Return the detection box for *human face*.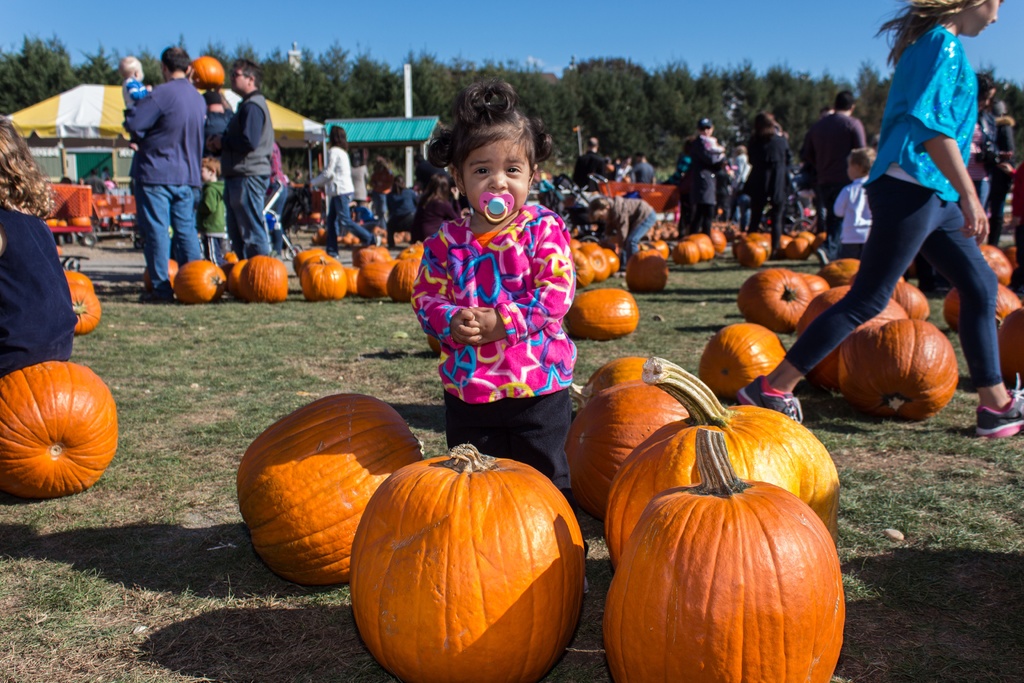
l=462, t=139, r=528, b=208.
